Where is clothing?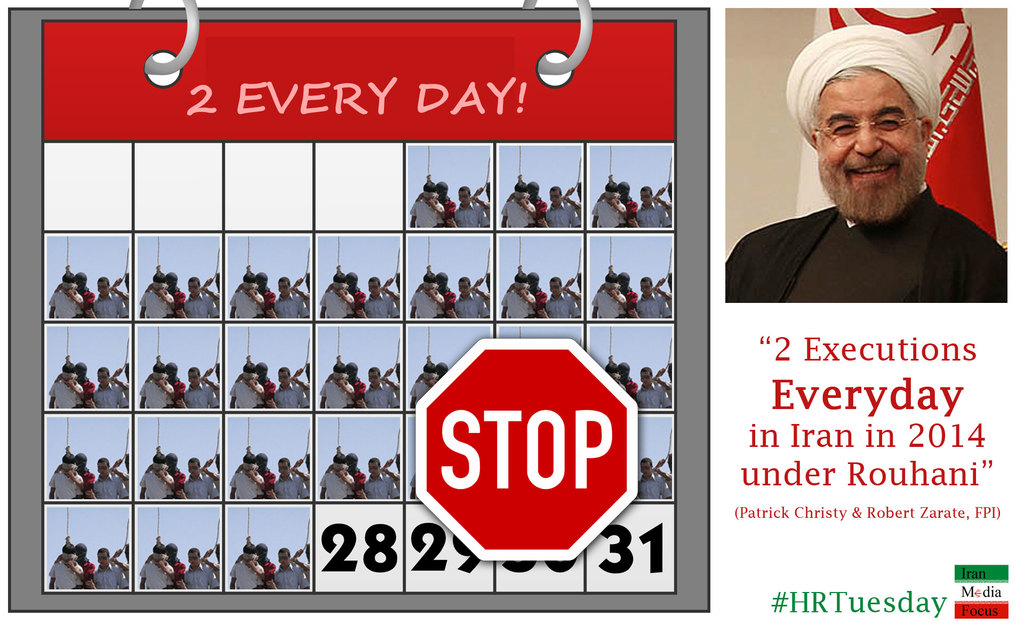
pyautogui.locateOnScreen(637, 196, 674, 224).
